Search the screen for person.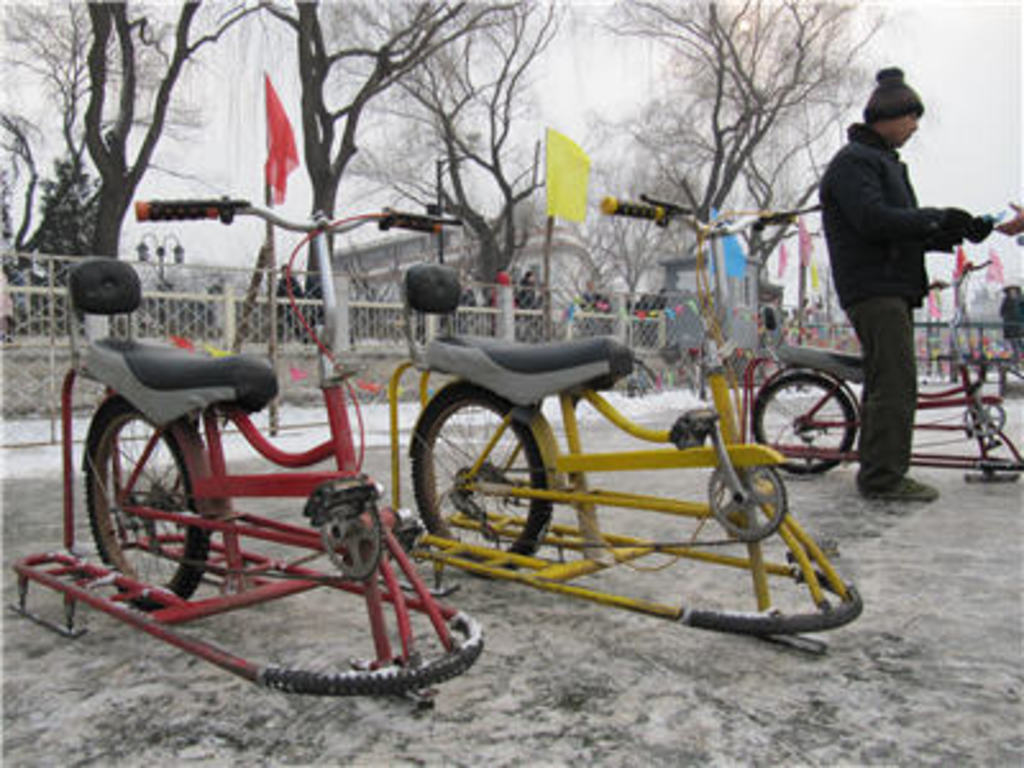
Found at (left=812, top=61, right=998, bottom=509).
